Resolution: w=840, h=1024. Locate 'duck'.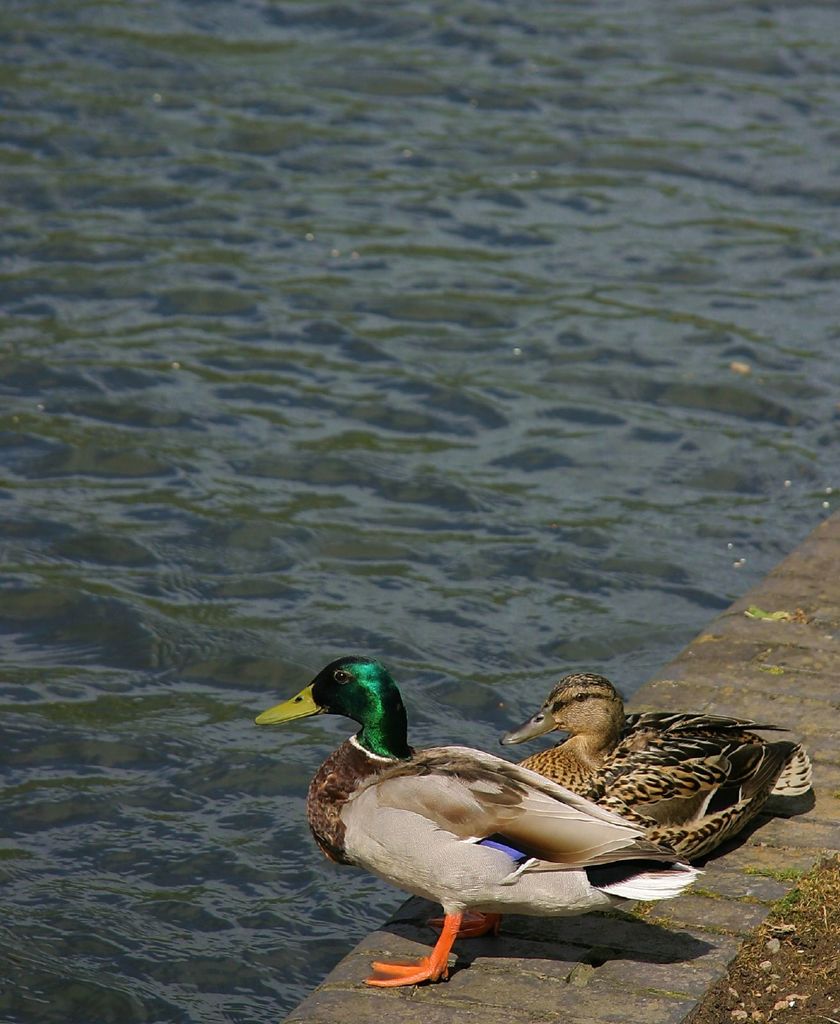
(left=235, top=639, right=760, bottom=984).
